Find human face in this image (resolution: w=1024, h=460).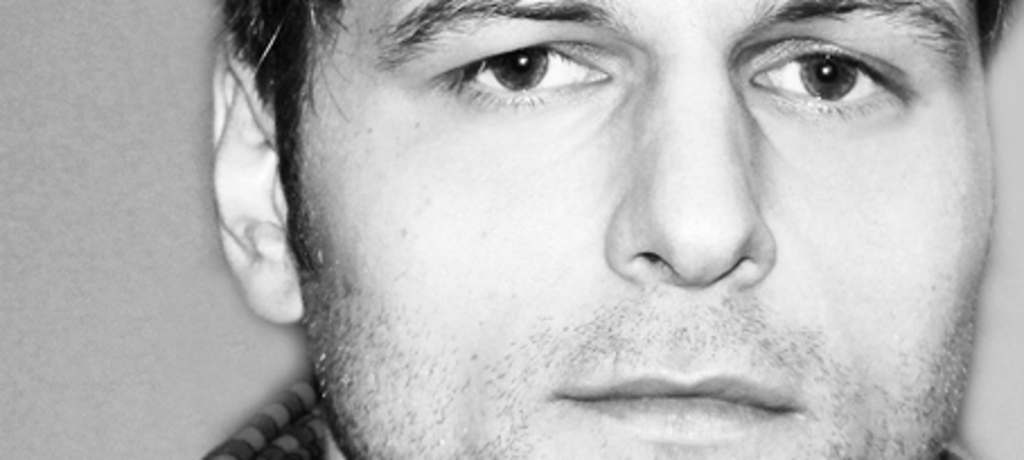
select_region(298, 0, 979, 455).
